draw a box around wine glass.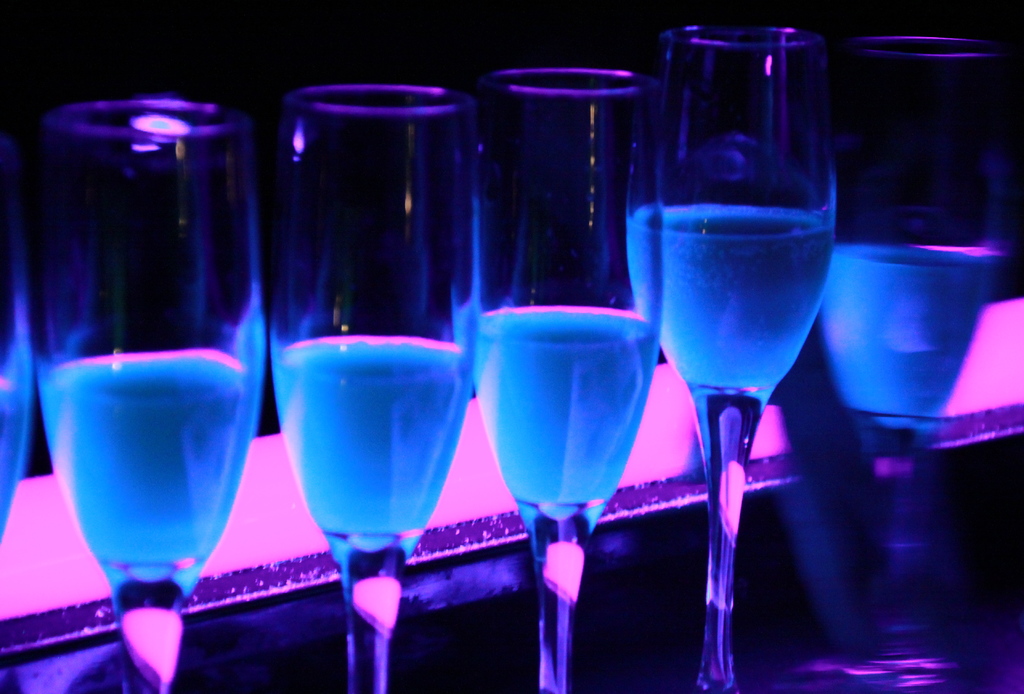
822,35,1014,693.
